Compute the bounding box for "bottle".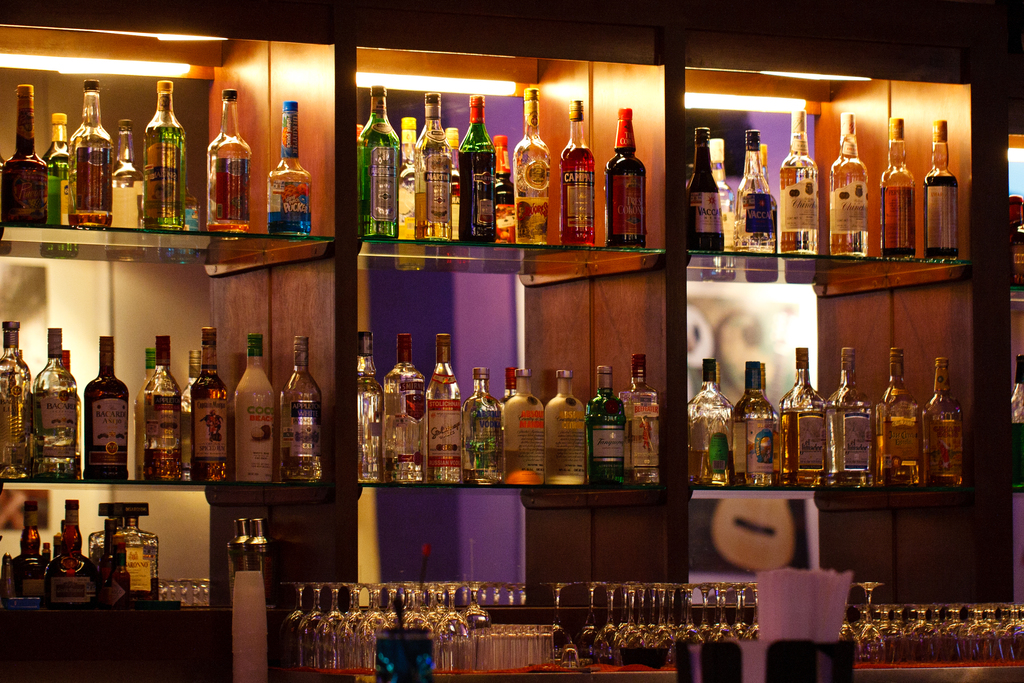
detection(826, 345, 874, 484).
